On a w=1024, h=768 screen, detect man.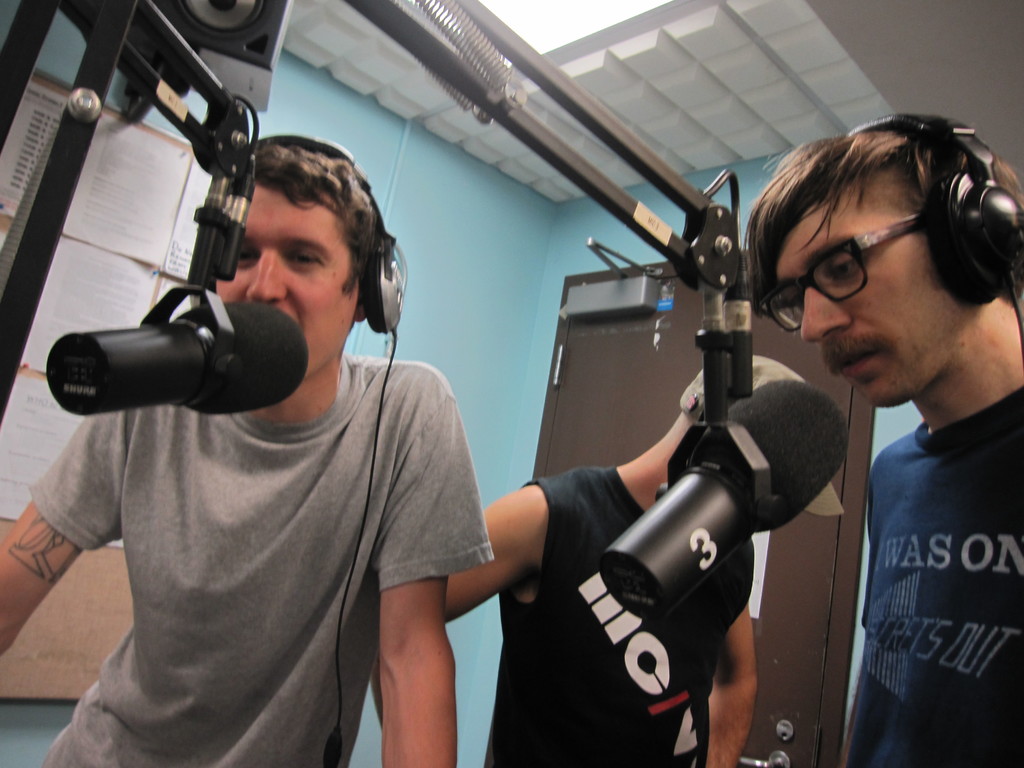
[0,140,494,767].
